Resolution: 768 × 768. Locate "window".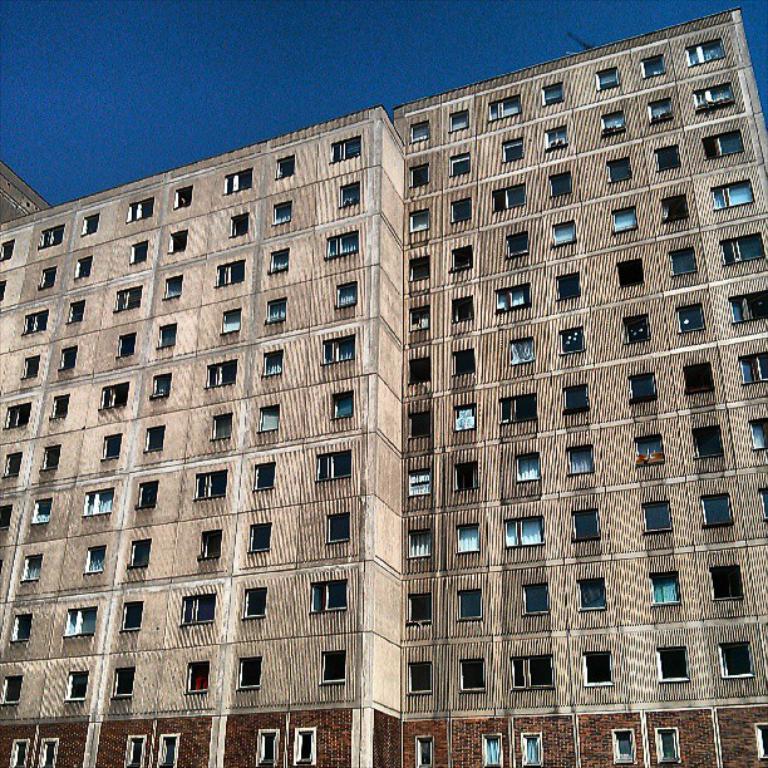
(left=125, top=540, right=149, bottom=568).
